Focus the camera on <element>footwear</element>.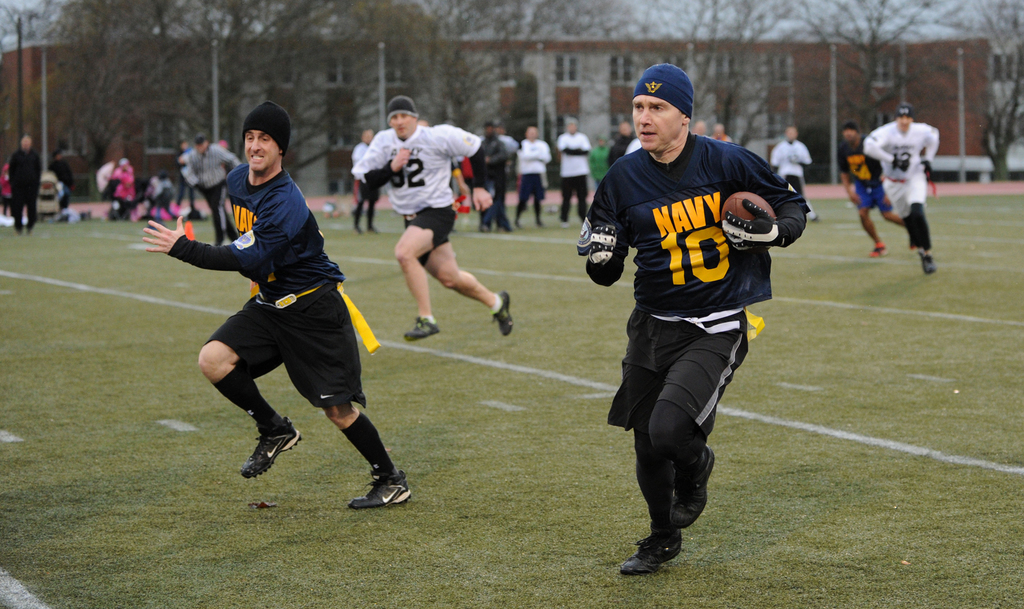
Focus region: (x1=237, y1=420, x2=301, y2=480).
